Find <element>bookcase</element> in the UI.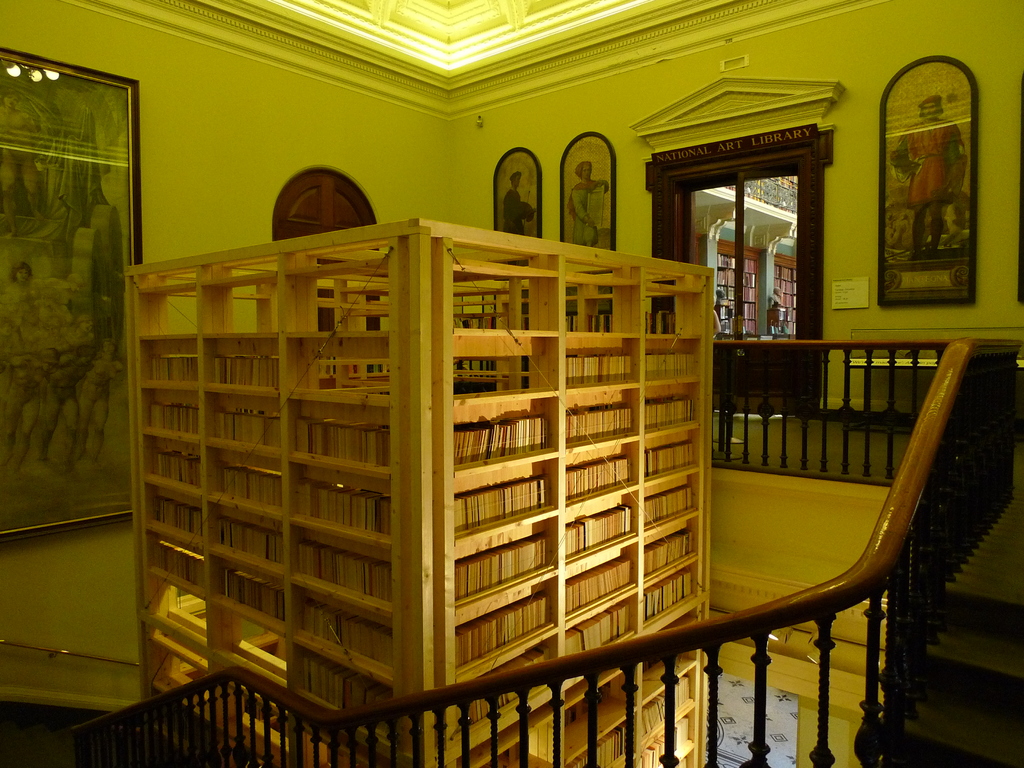
UI element at (left=777, top=254, right=797, bottom=335).
